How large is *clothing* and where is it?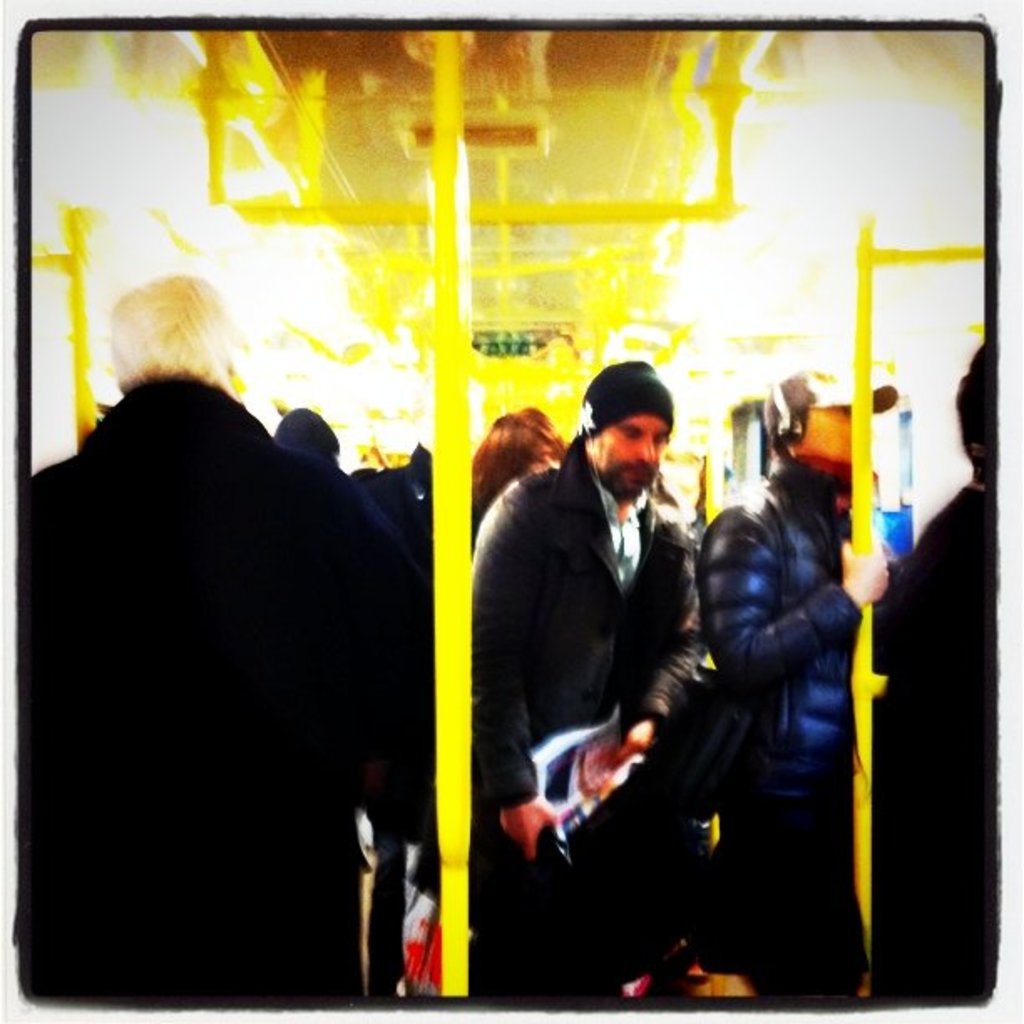
Bounding box: [left=875, top=482, right=987, bottom=1004].
